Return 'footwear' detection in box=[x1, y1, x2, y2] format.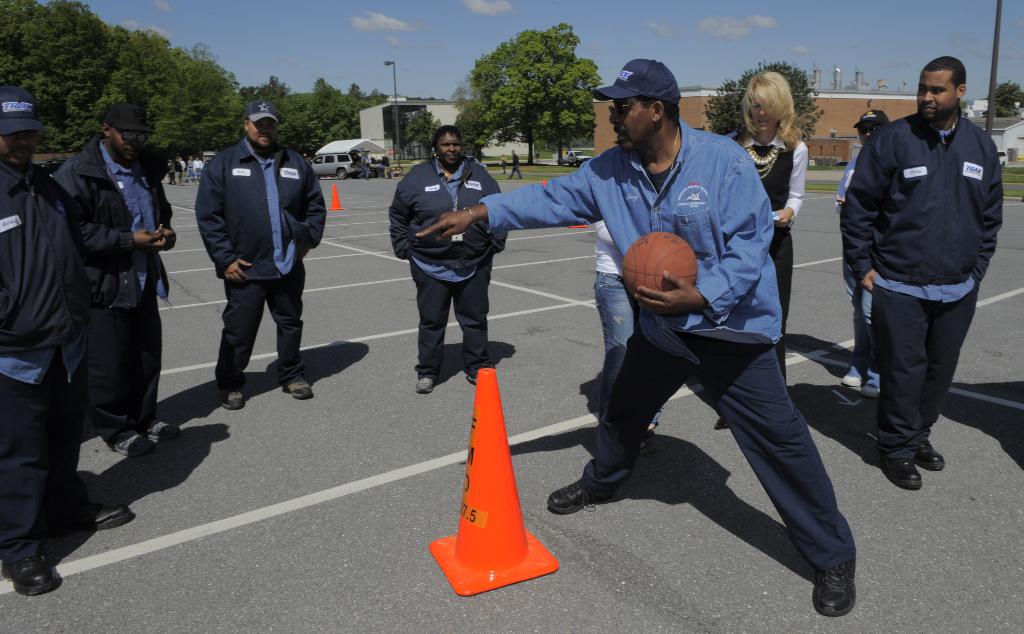
box=[141, 420, 180, 443].
